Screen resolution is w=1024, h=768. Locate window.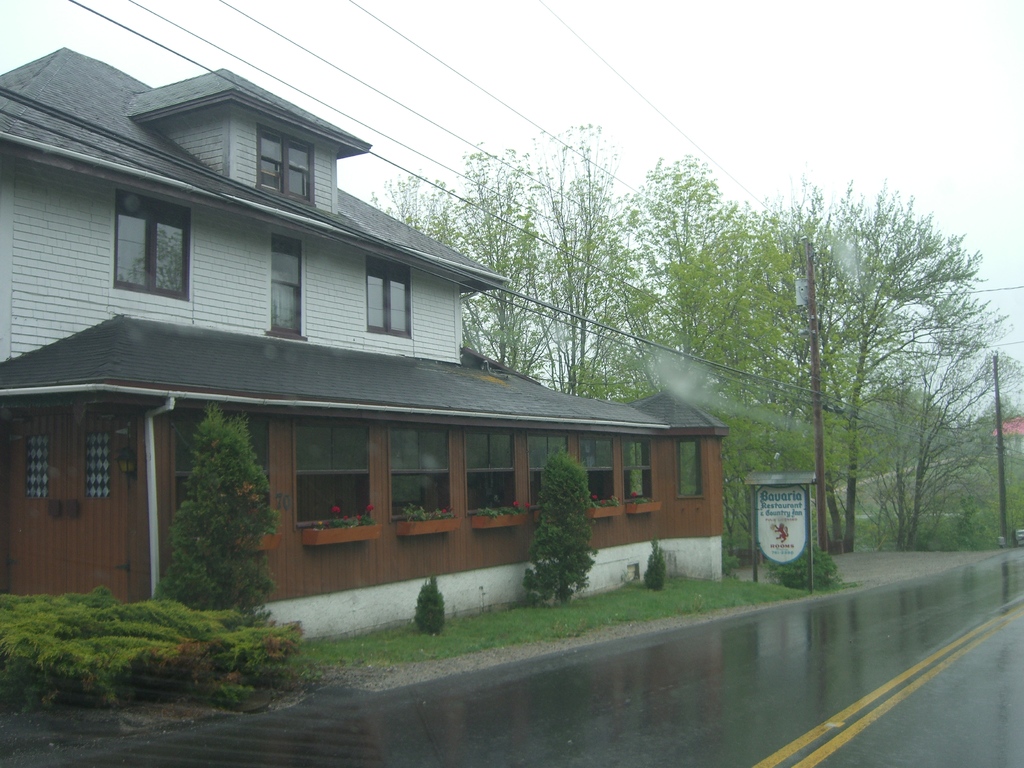
bbox(620, 440, 652, 500).
